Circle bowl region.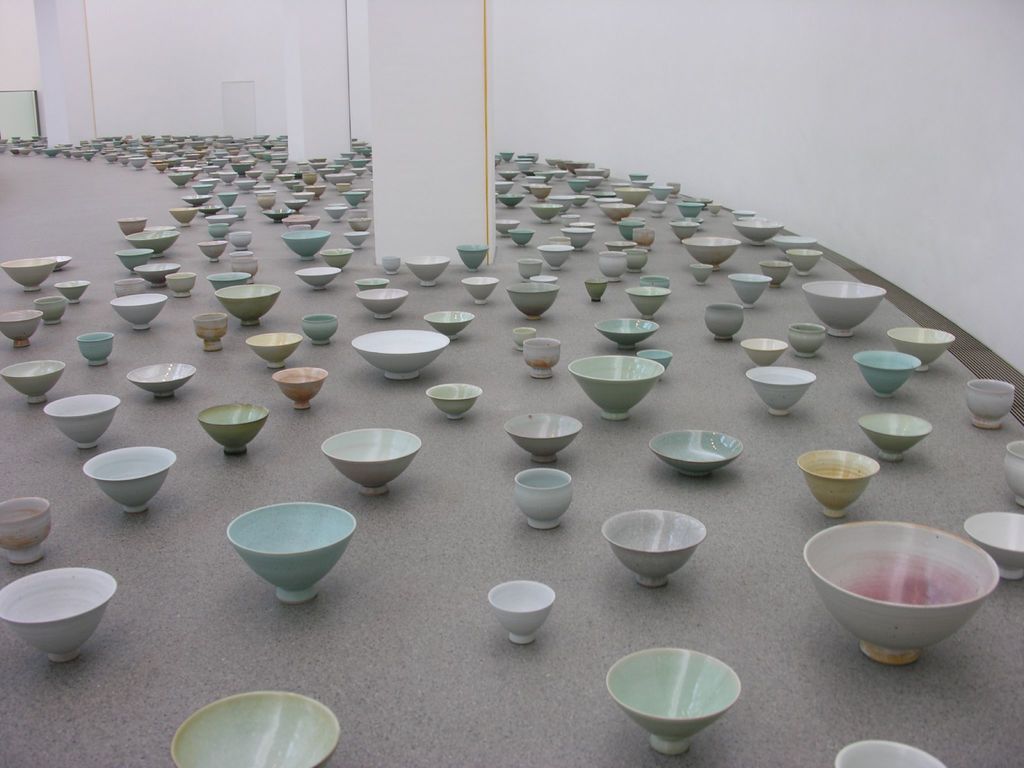
Region: {"left": 321, "top": 428, "right": 420, "bottom": 498}.
